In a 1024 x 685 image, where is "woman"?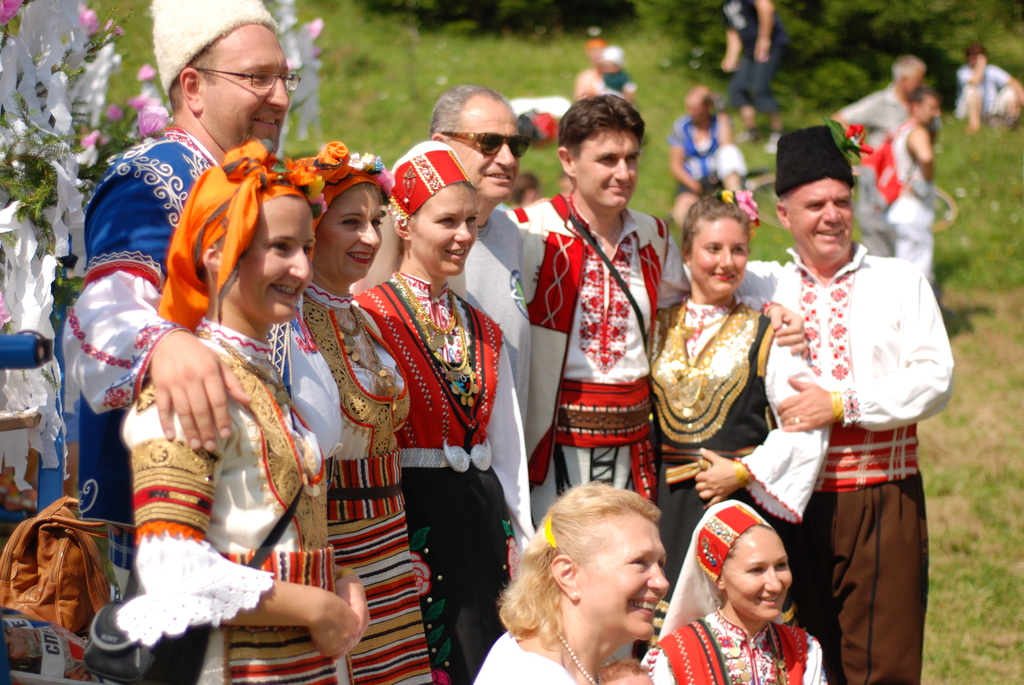
BBox(362, 135, 536, 684).
